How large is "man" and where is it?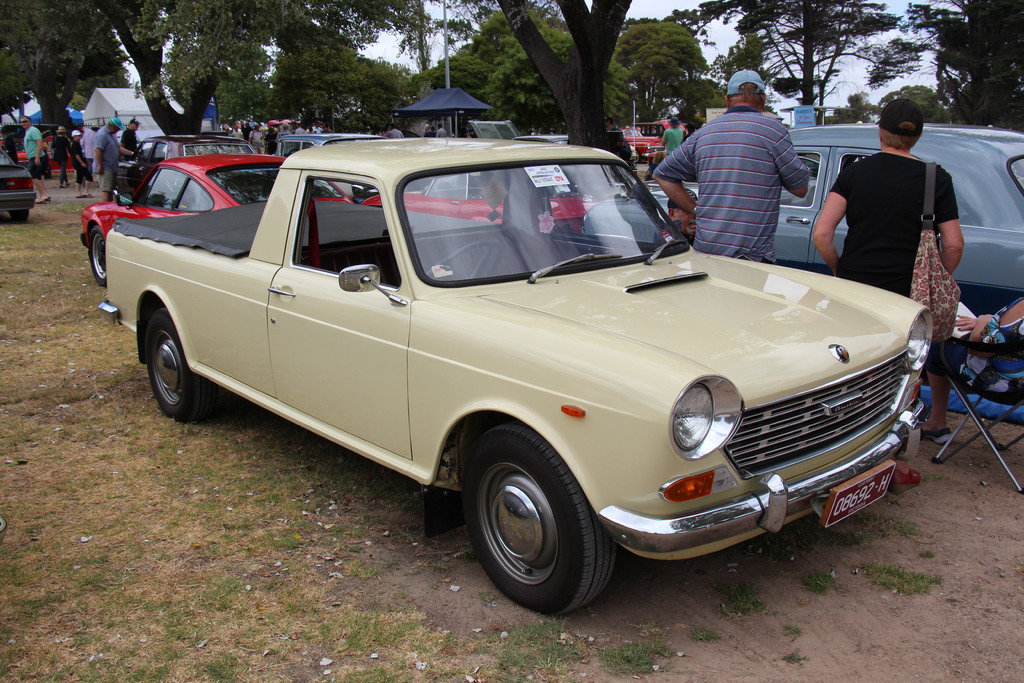
Bounding box: 120/119/139/161.
